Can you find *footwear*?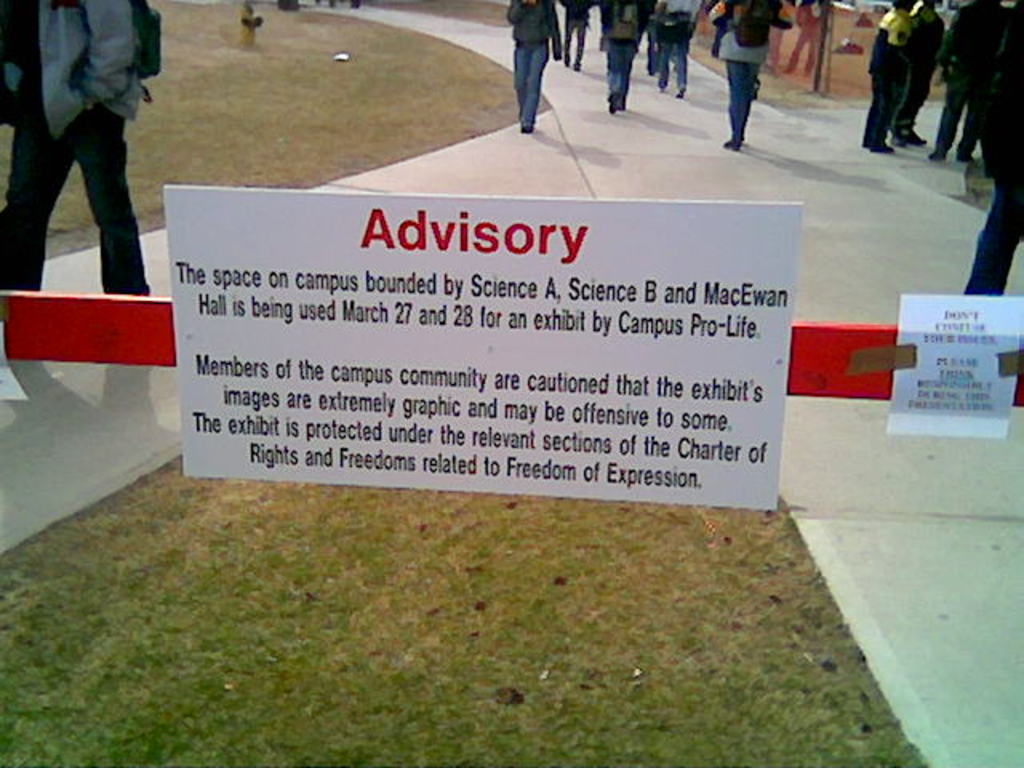
Yes, bounding box: 899 130 918 142.
